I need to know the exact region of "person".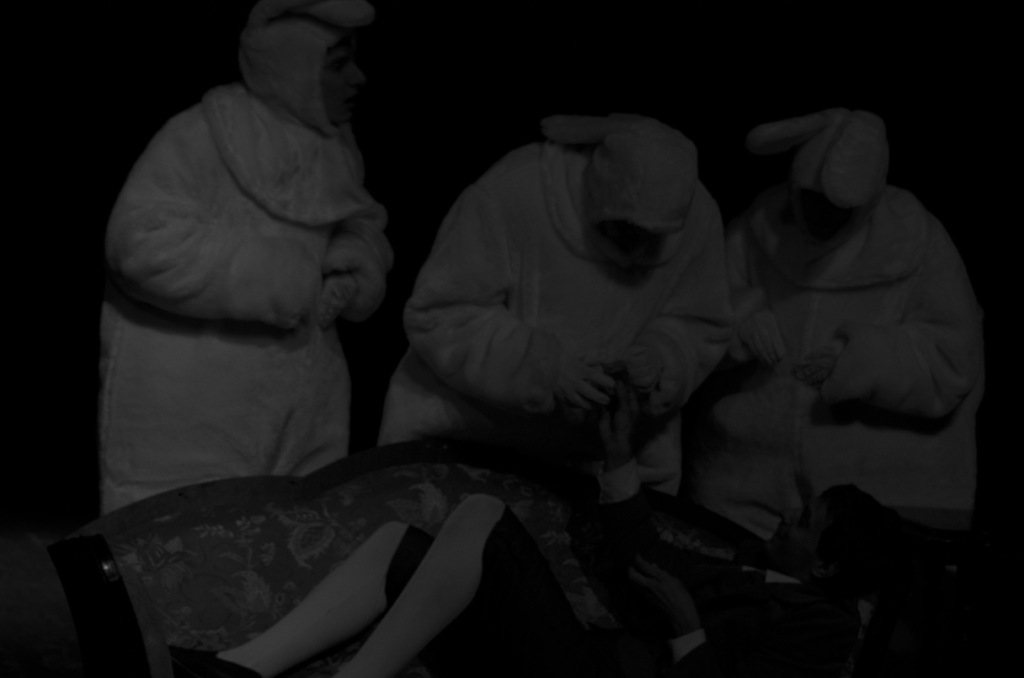
Region: 681:106:991:533.
